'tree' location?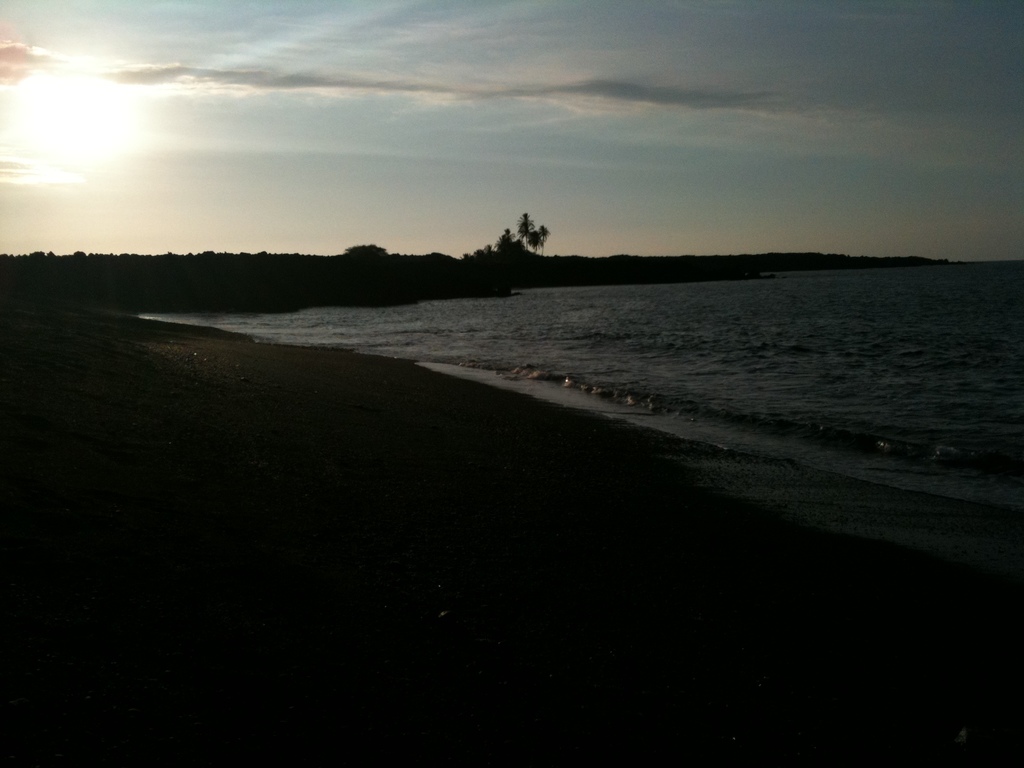
x1=495, y1=226, x2=514, y2=251
